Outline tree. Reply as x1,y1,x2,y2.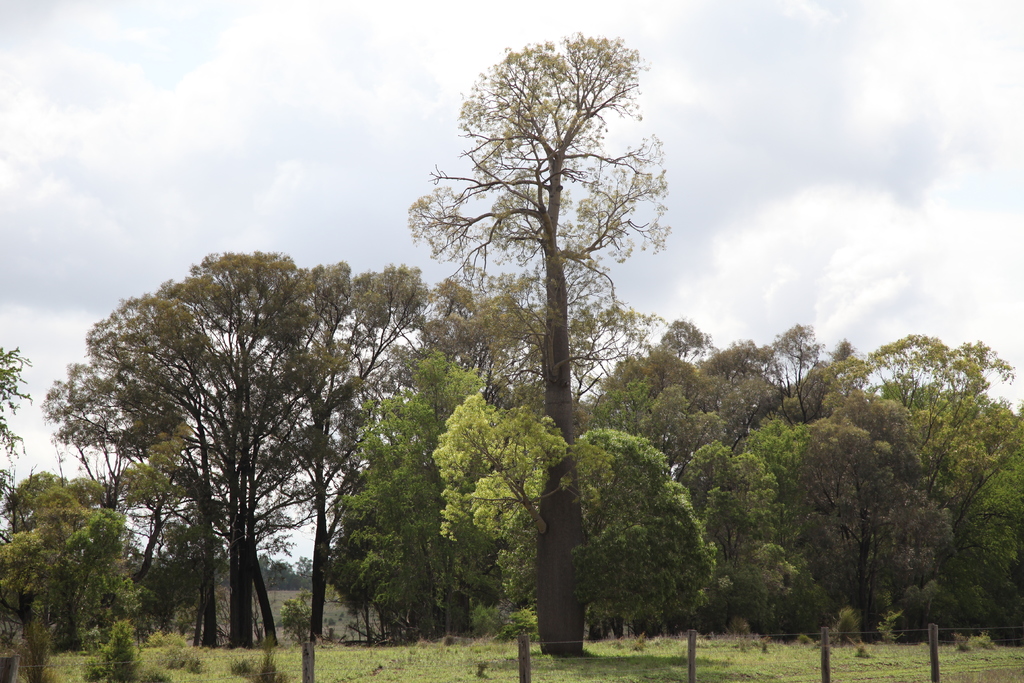
323,354,510,614.
